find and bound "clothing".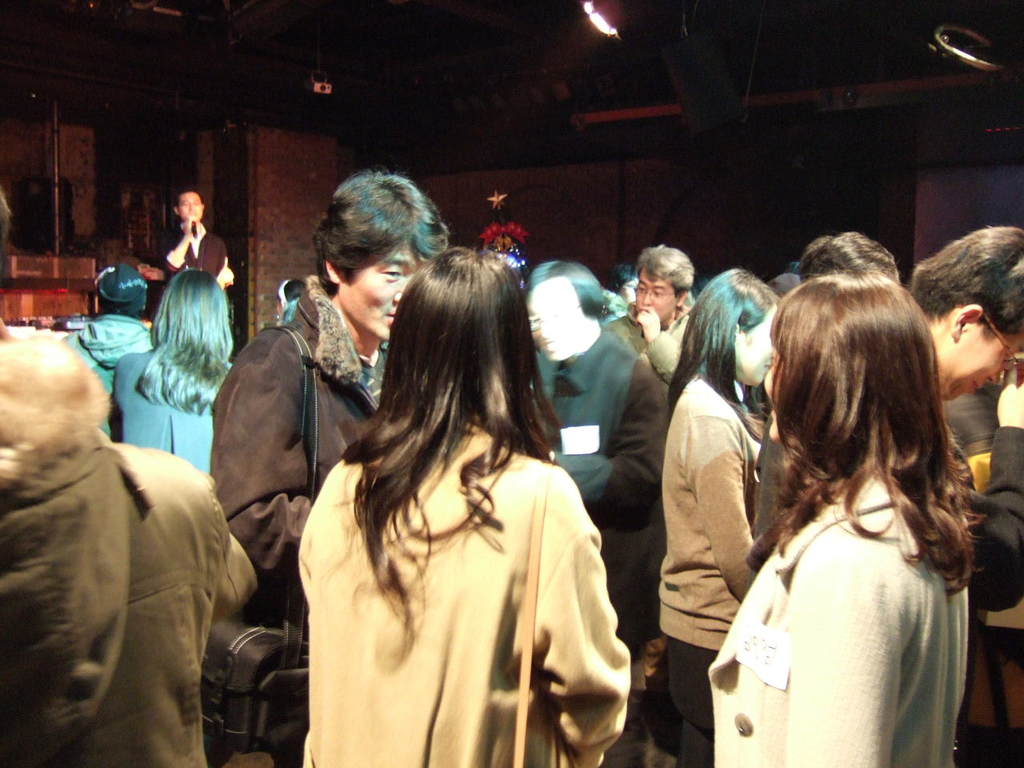
Bound: {"left": 0, "top": 422, "right": 251, "bottom": 767}.
